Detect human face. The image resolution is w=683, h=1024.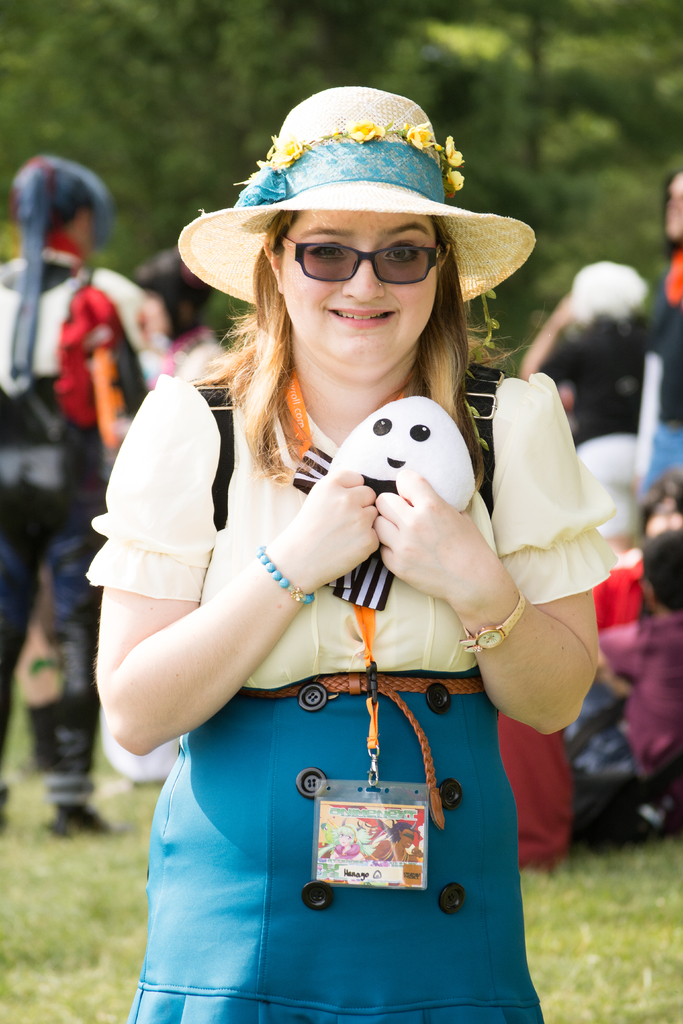
x1=362, y1=821, x2=379, y2=836.
